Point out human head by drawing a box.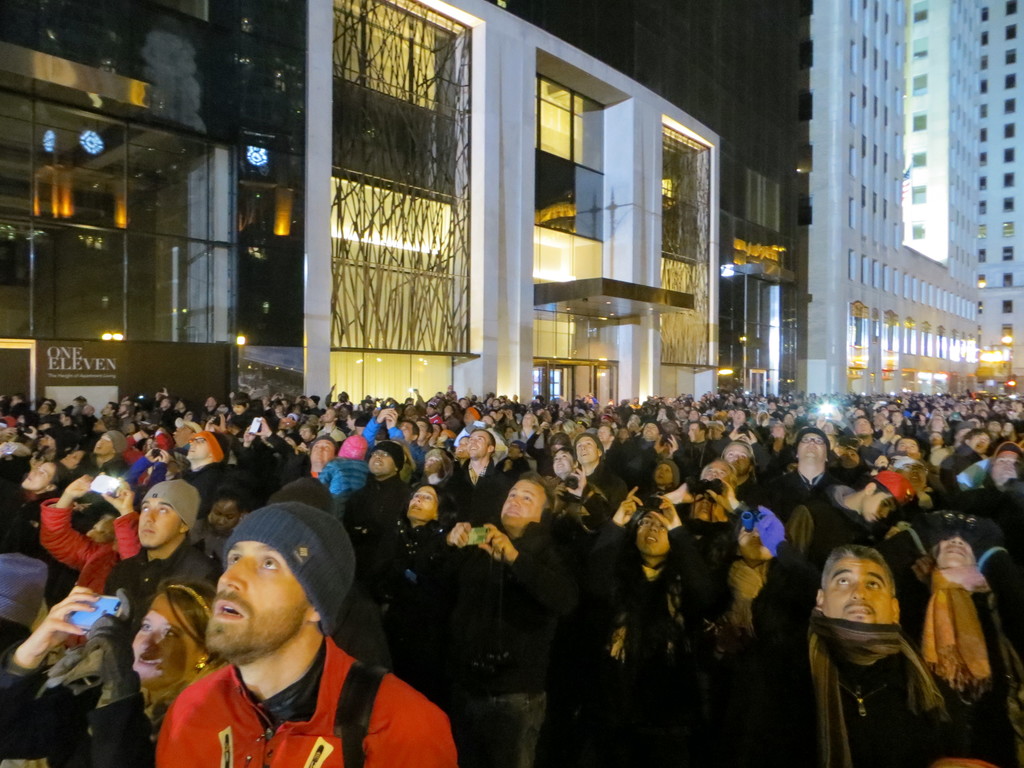
574,432,604,464.
